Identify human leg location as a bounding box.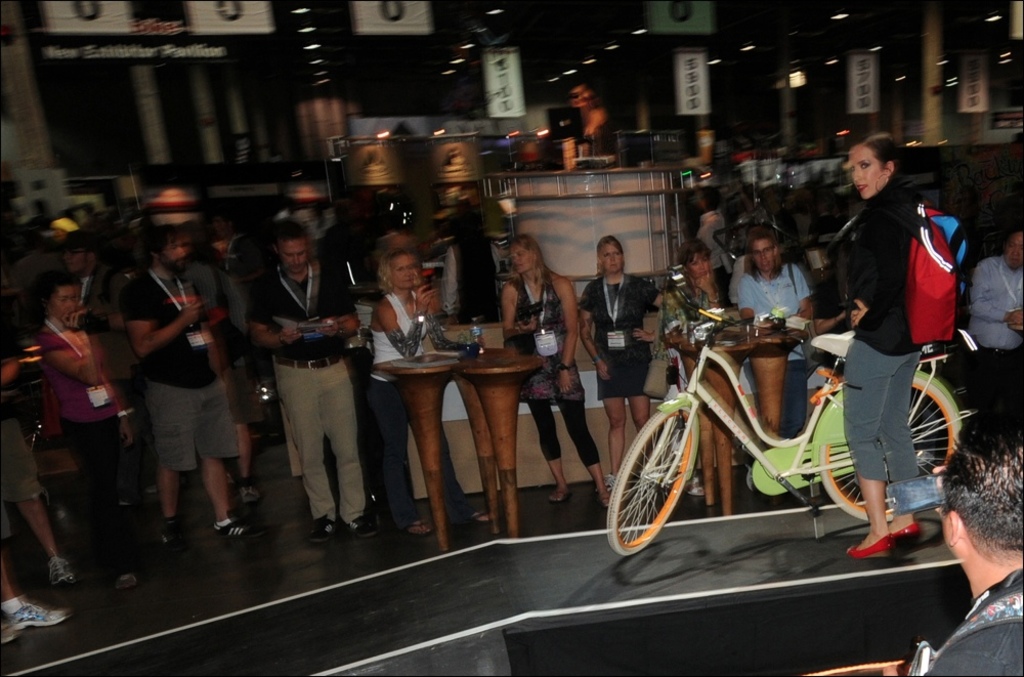
69:419:126:588.
